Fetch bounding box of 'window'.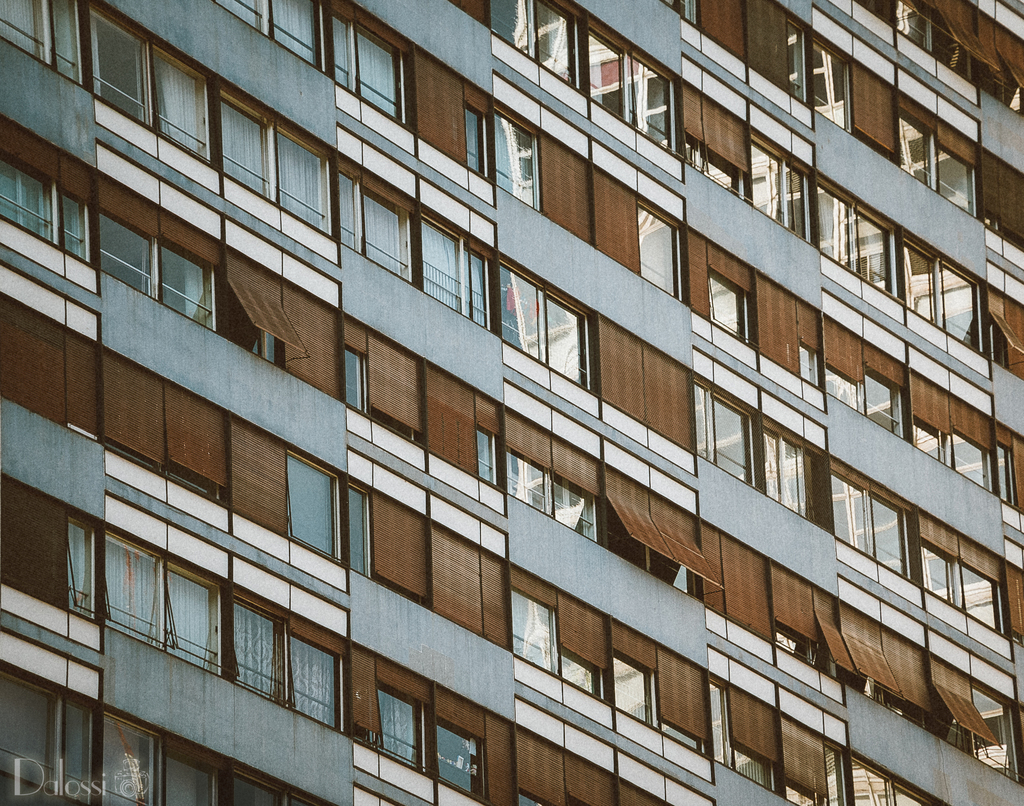
Bbox: <box>845,604,932,737</box>.
